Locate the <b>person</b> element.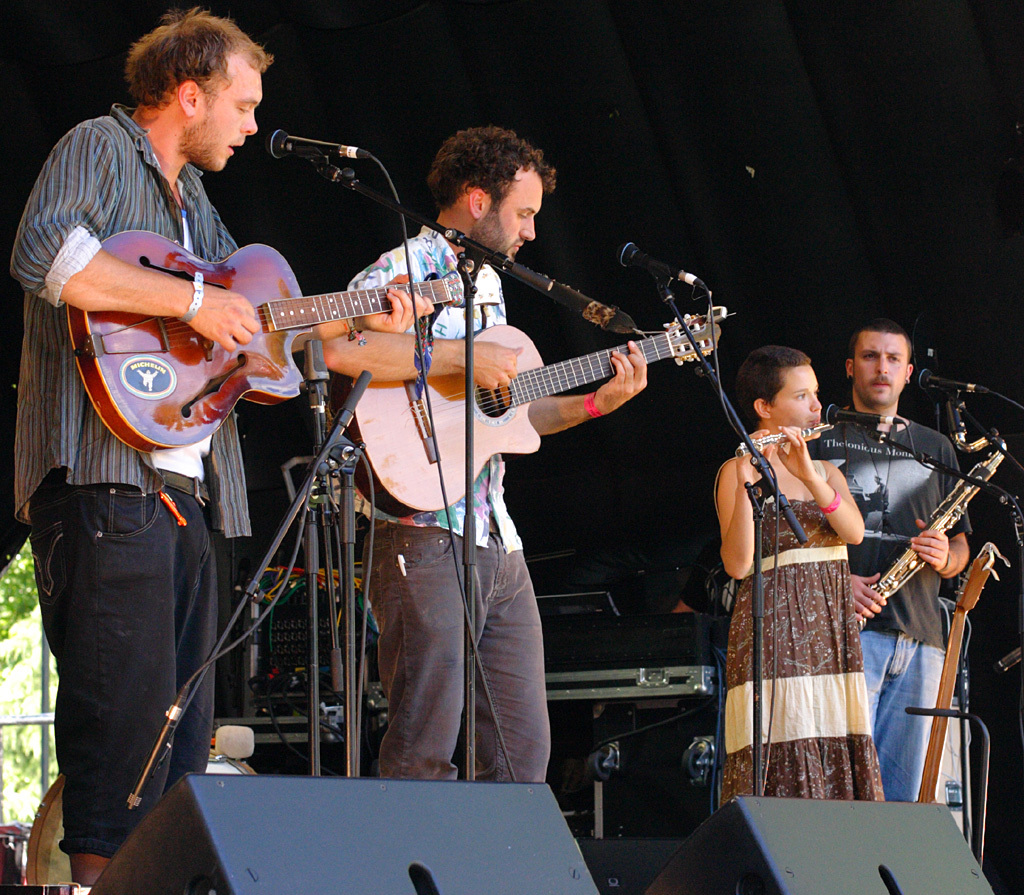
Element bbox: <box>323,123,649,779</box>.
